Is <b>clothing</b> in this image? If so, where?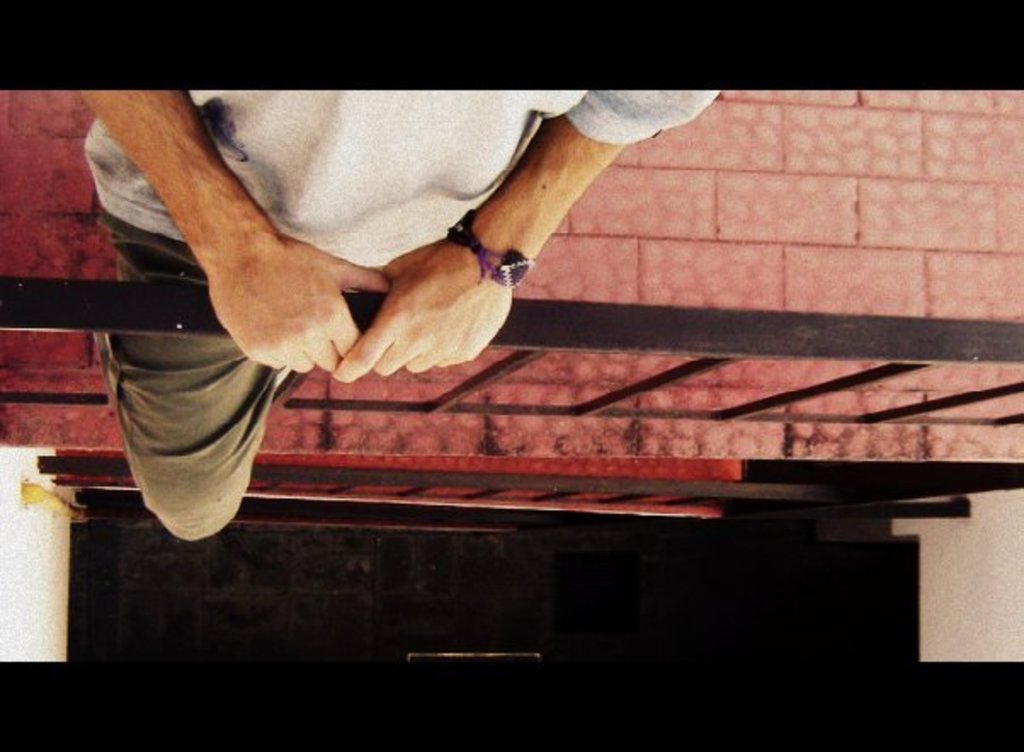
Yes, at region(85, 60, 777, 529).
